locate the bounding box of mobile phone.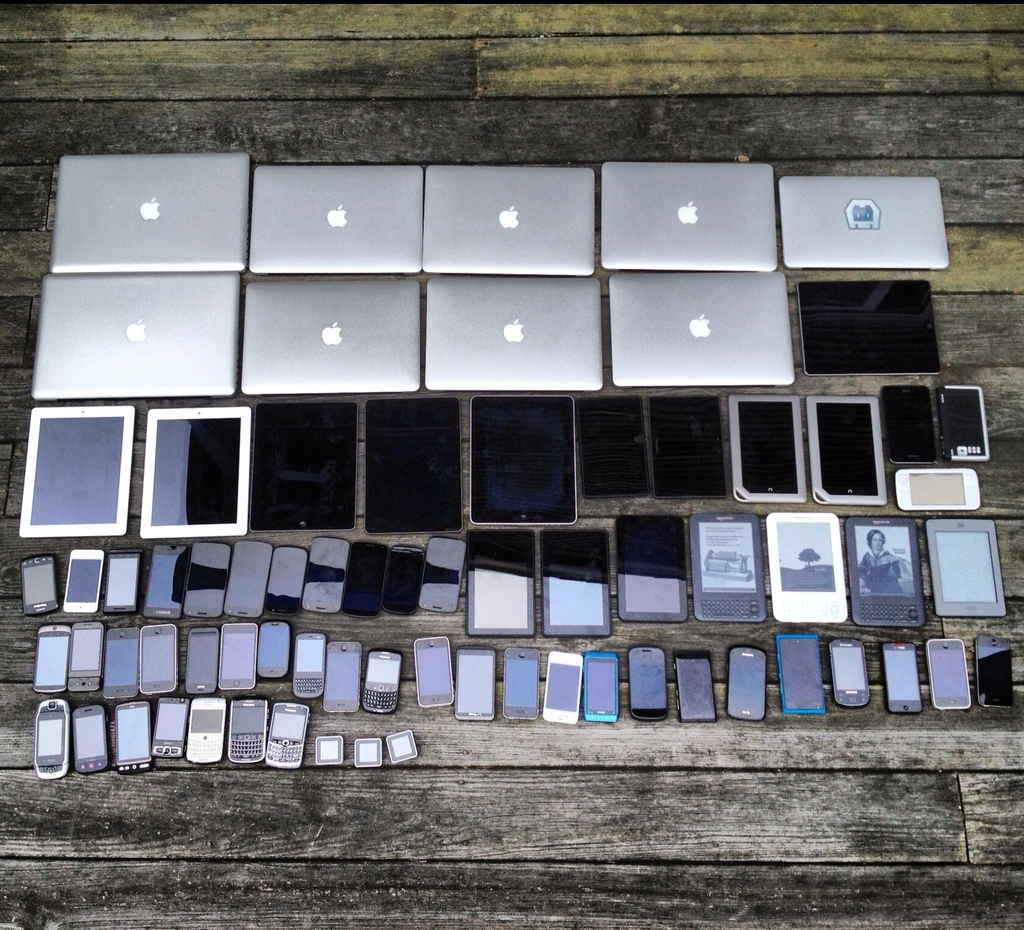
Bounding box: 809 397 884 503.
